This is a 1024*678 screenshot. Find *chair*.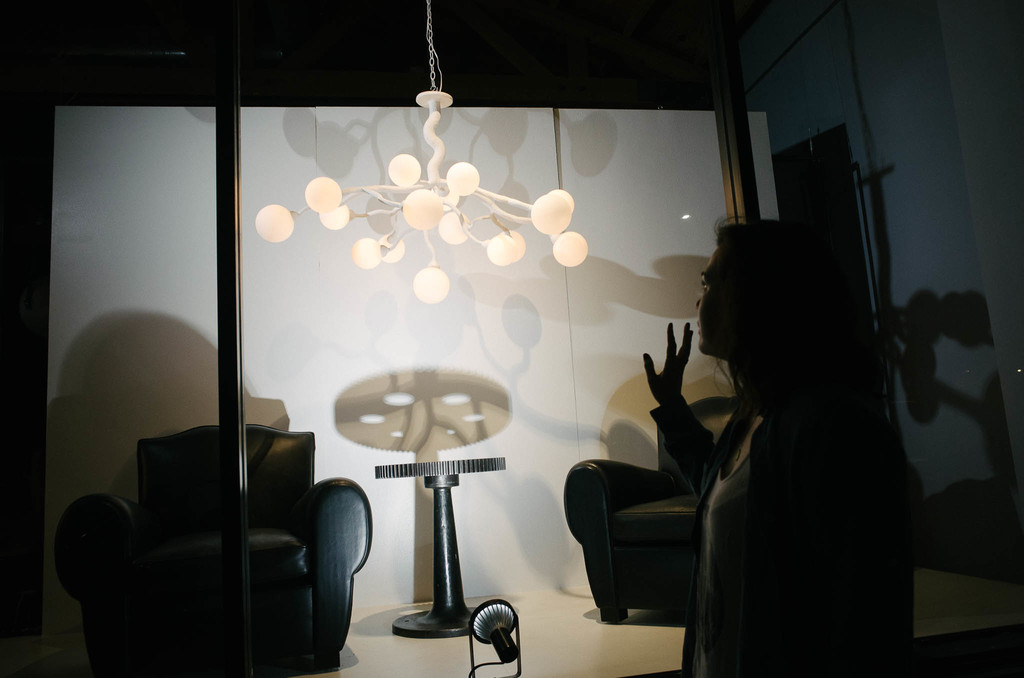
Bounding box: 54 427 377 677.
